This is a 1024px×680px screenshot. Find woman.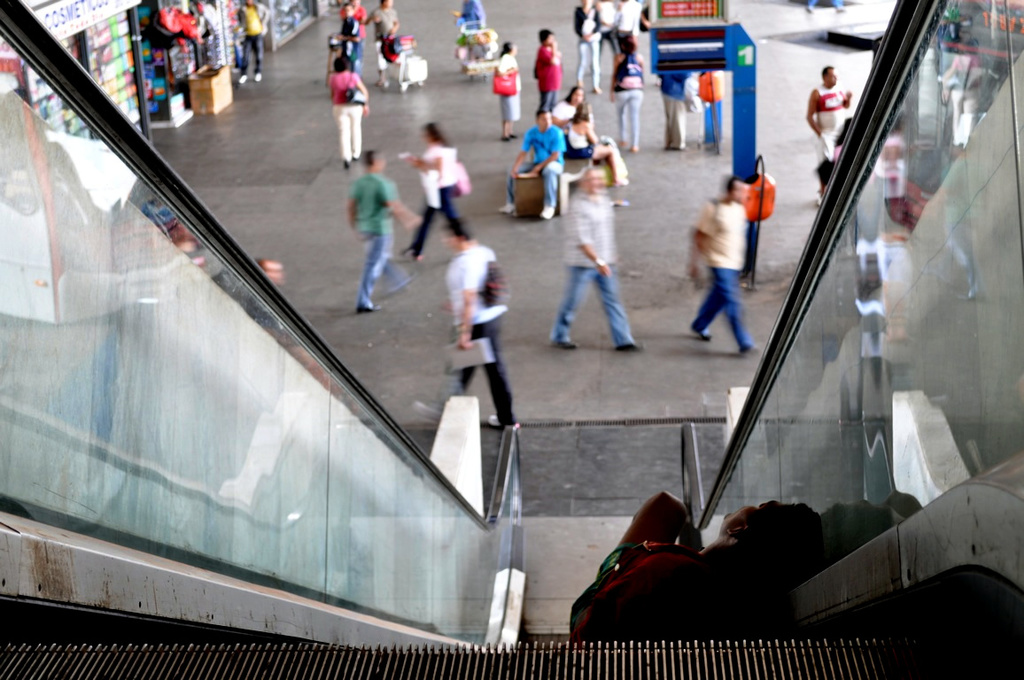
Bounding box: 609, 36, 652, 154.
